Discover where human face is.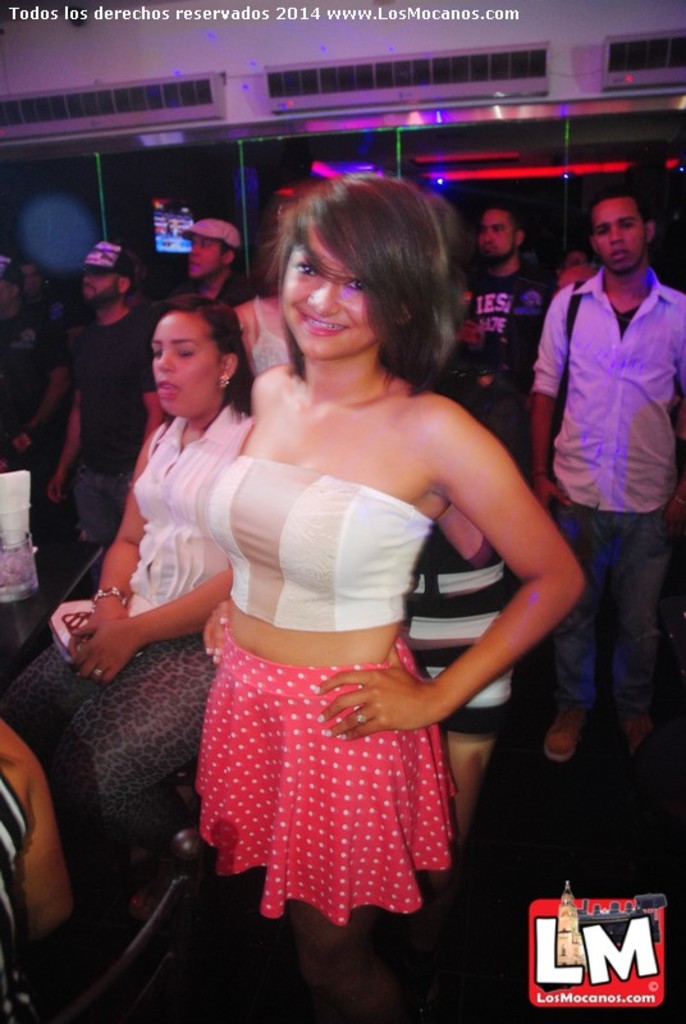
Discovered at 483, 210, 512, 260.
